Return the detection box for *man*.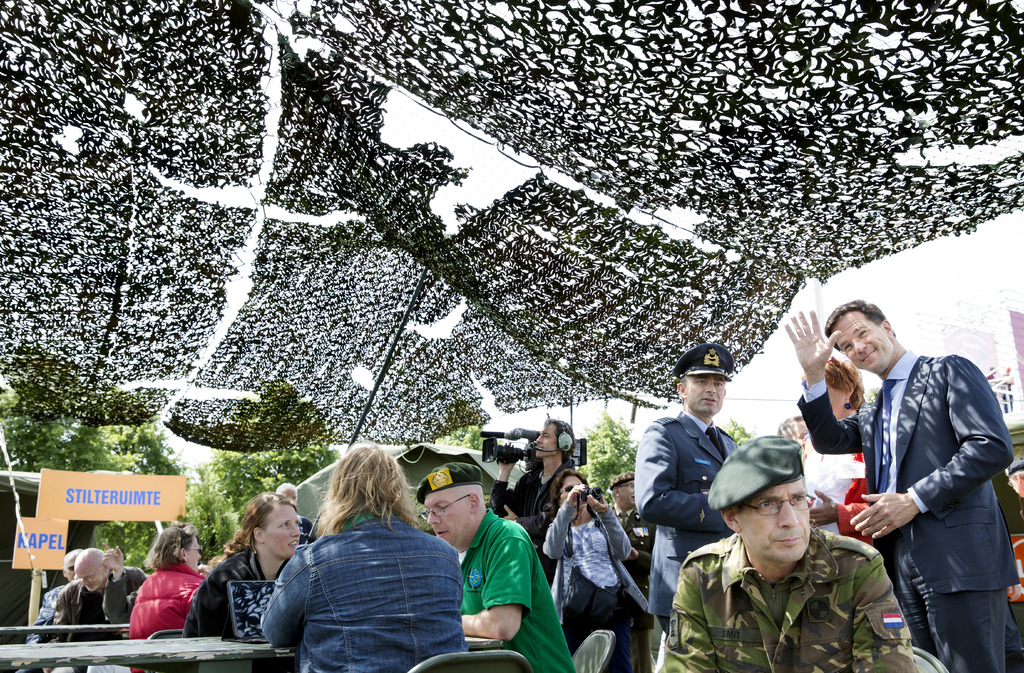
l=46, t=542, r=146, b=646.
